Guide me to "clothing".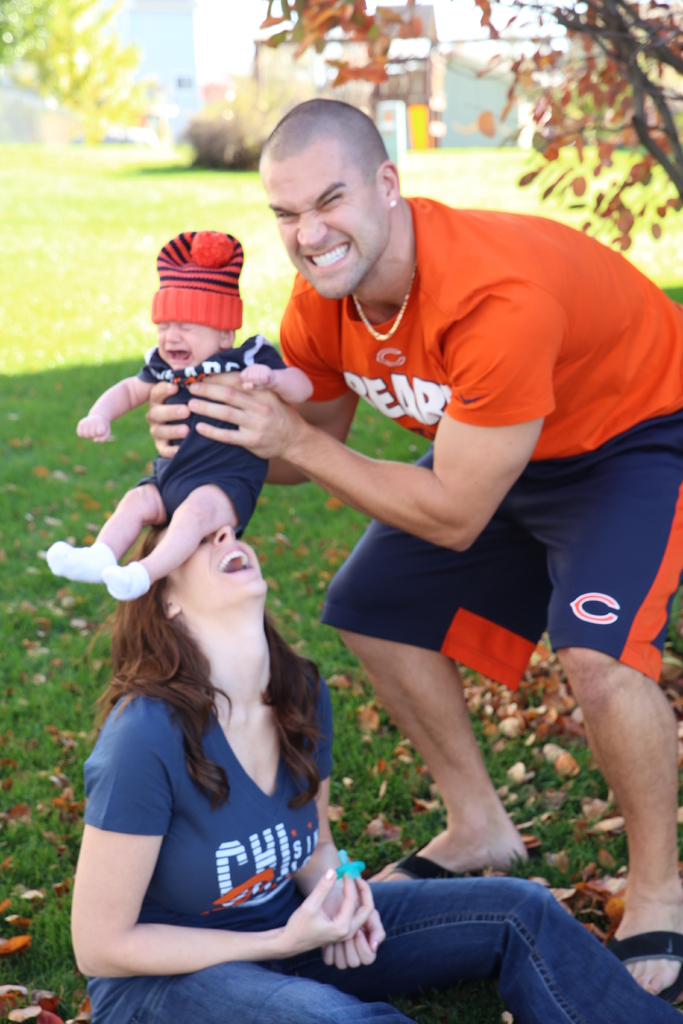
Guidance: 136,348,284,526.
